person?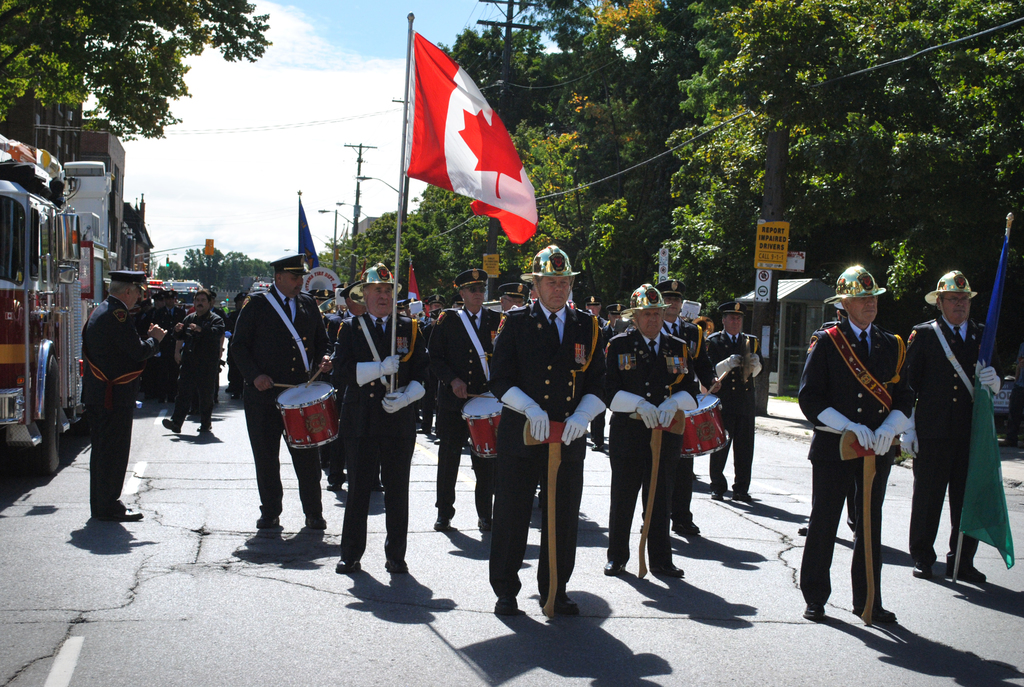
l=599, t=283, r=700, b=580
